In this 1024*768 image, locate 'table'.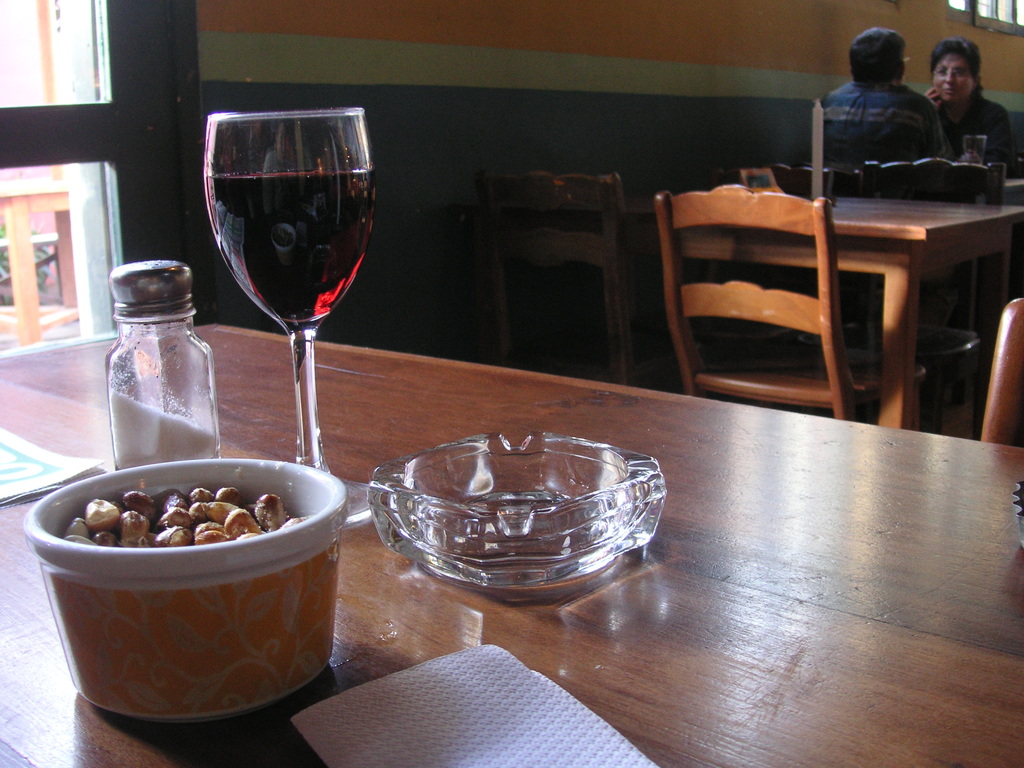
Bounding box: detection(719, 163, 1009, 426).
